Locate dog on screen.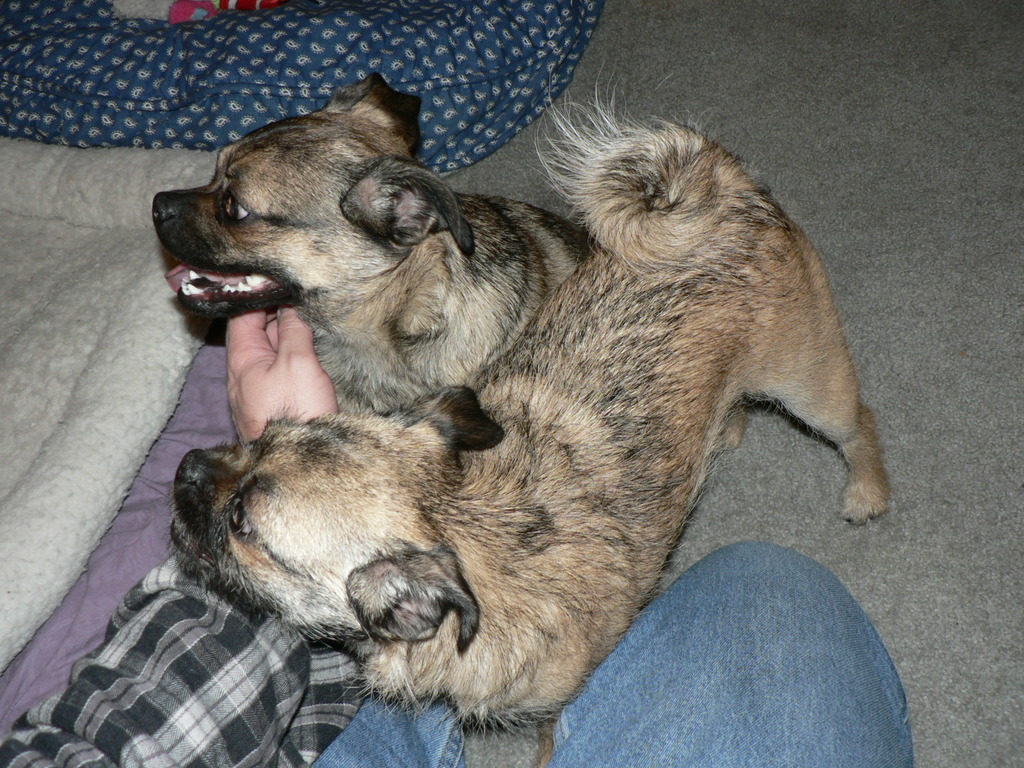
On screen at Rect(150, 70, 746, 447).
